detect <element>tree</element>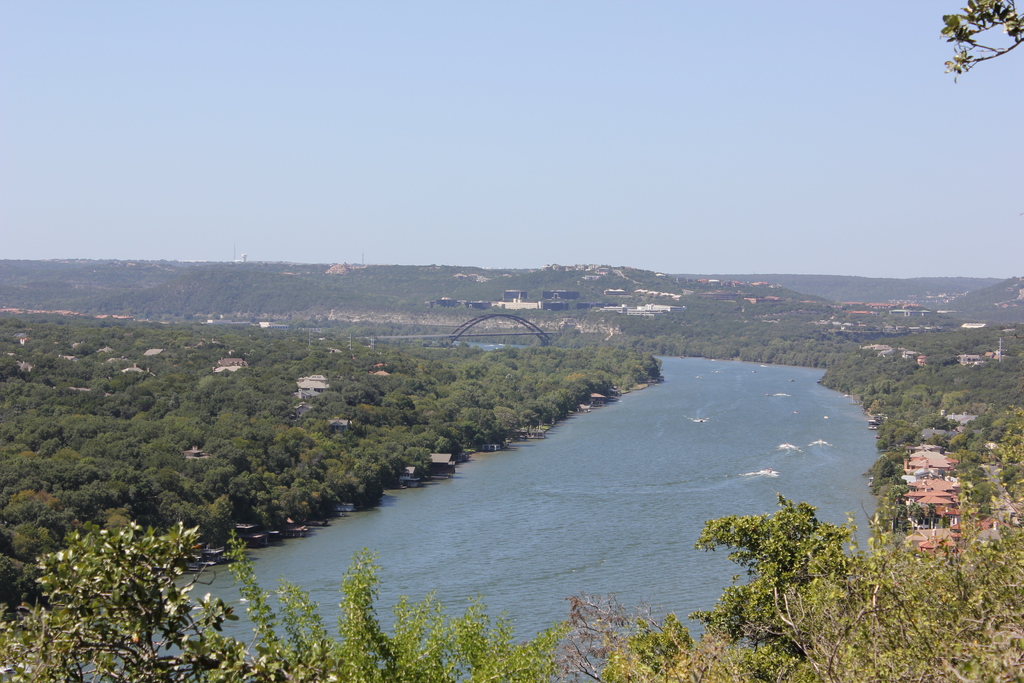
l=601, t=500, r=1023, b=682
